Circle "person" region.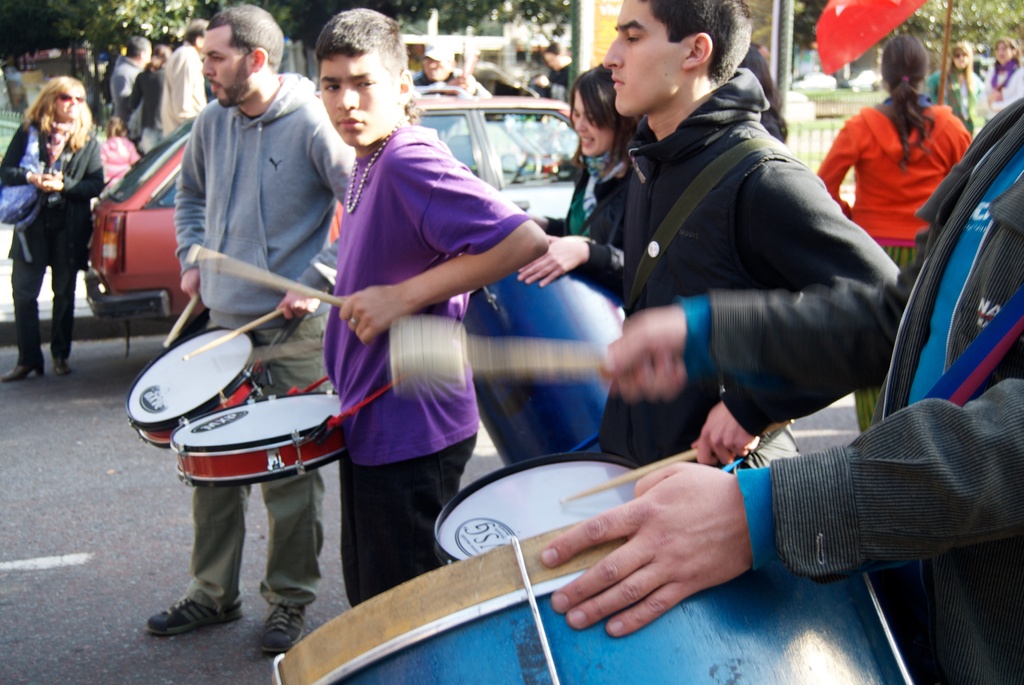
Region: 109/36/154/126.
